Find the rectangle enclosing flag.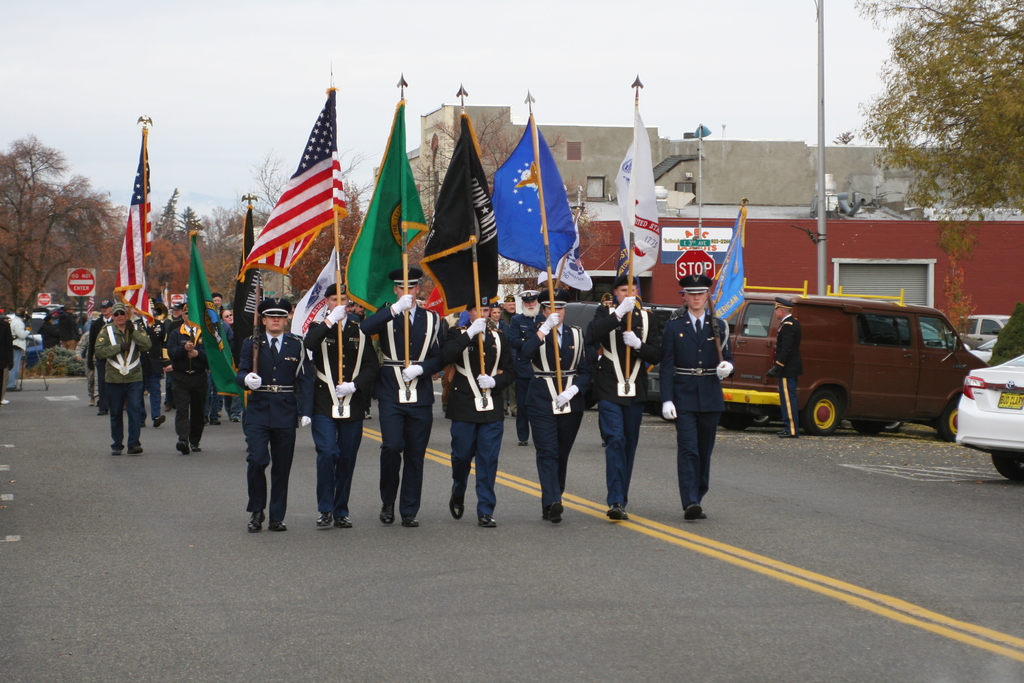
crop(481, 108, 572, 286).
